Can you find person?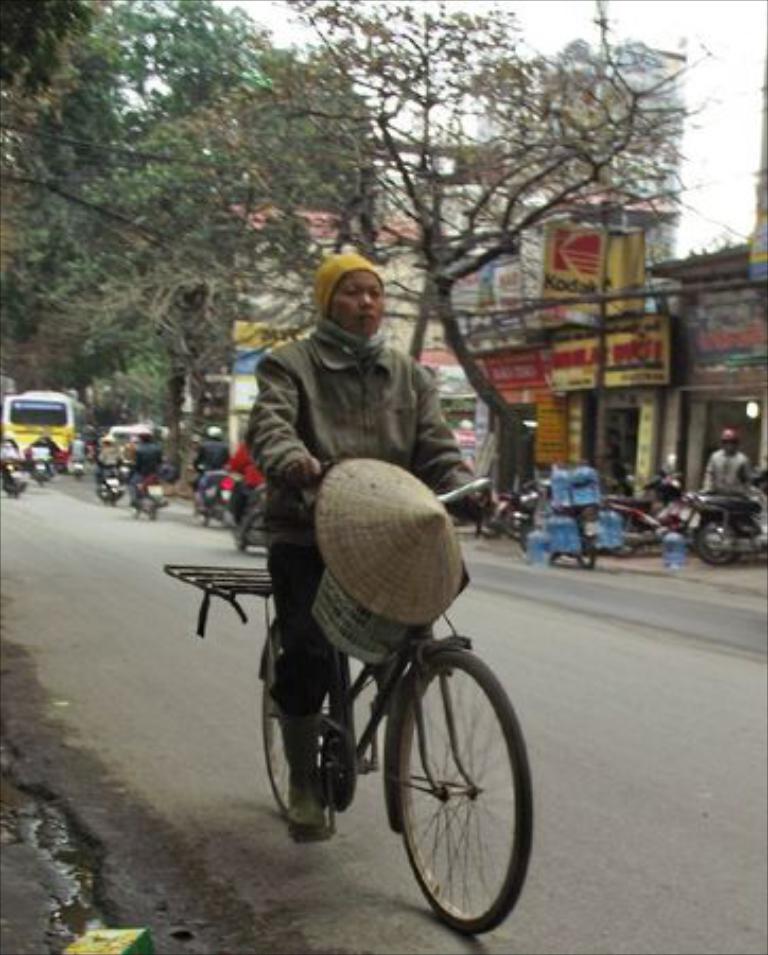
Yes, bounding box: bbox(0, 429, 21, 488).
